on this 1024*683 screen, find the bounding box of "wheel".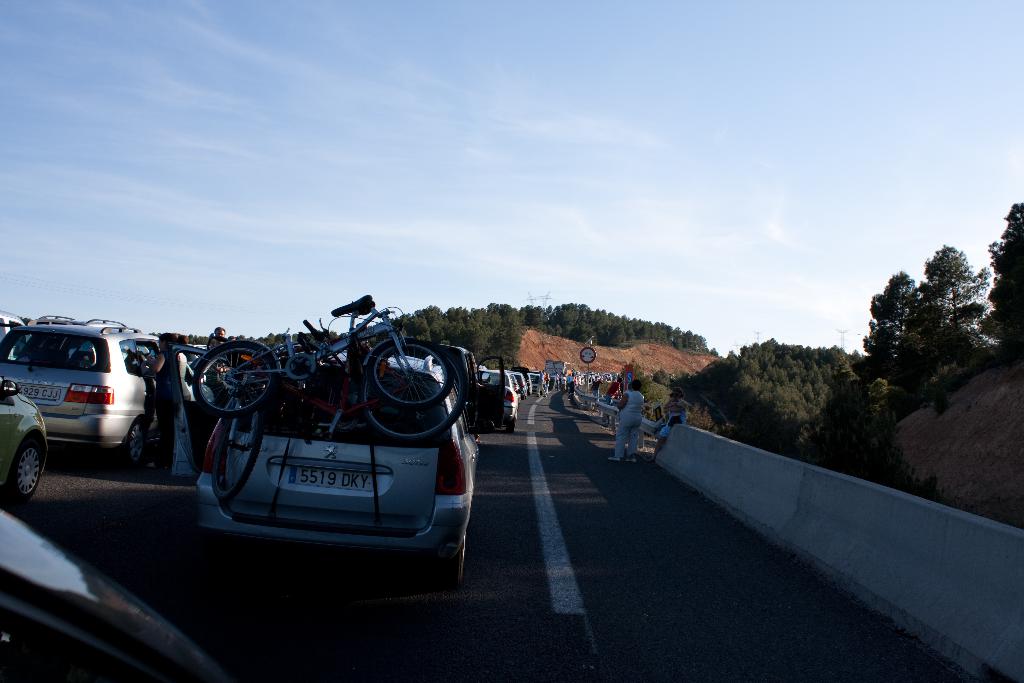
Bounding box: region(211, 393, 264, 500).
